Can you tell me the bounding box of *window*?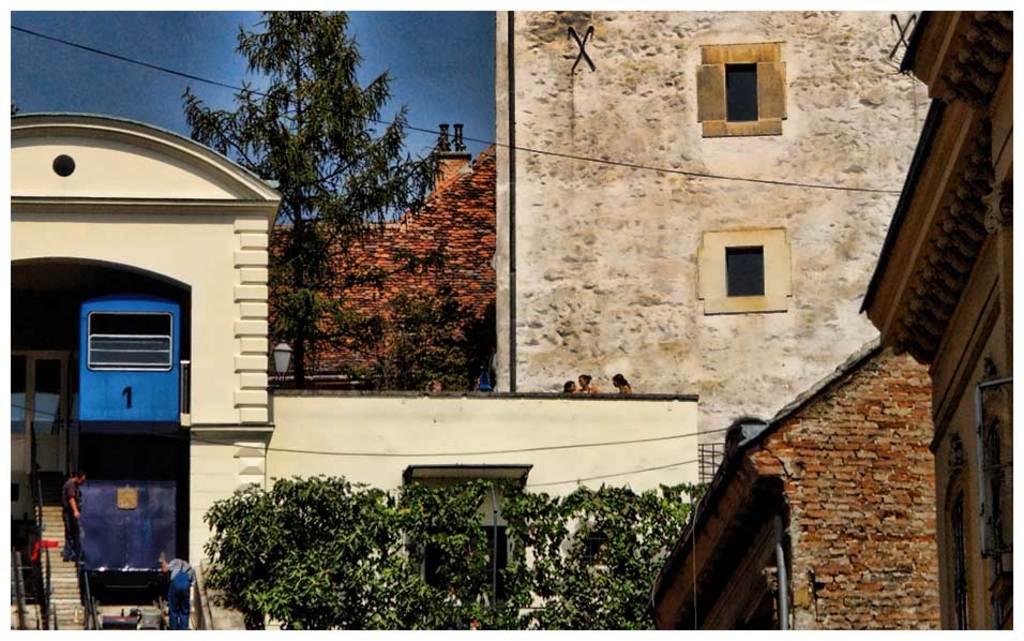
x1=723 y1=56 x2=766 y2=125.
